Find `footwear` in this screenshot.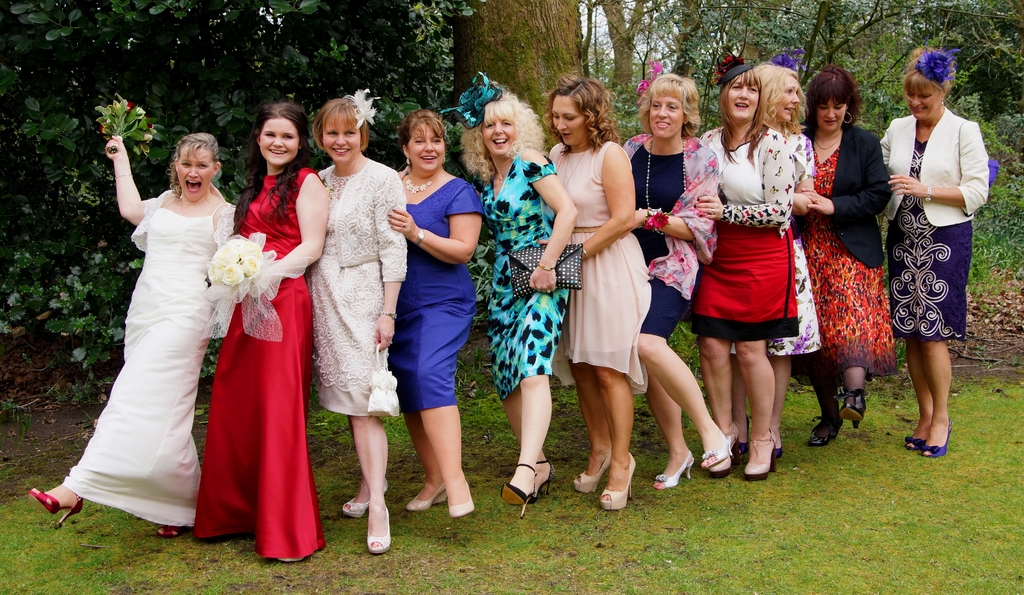
The bounding box for `footwear` is bbox=(923, 422, 952, 457).
